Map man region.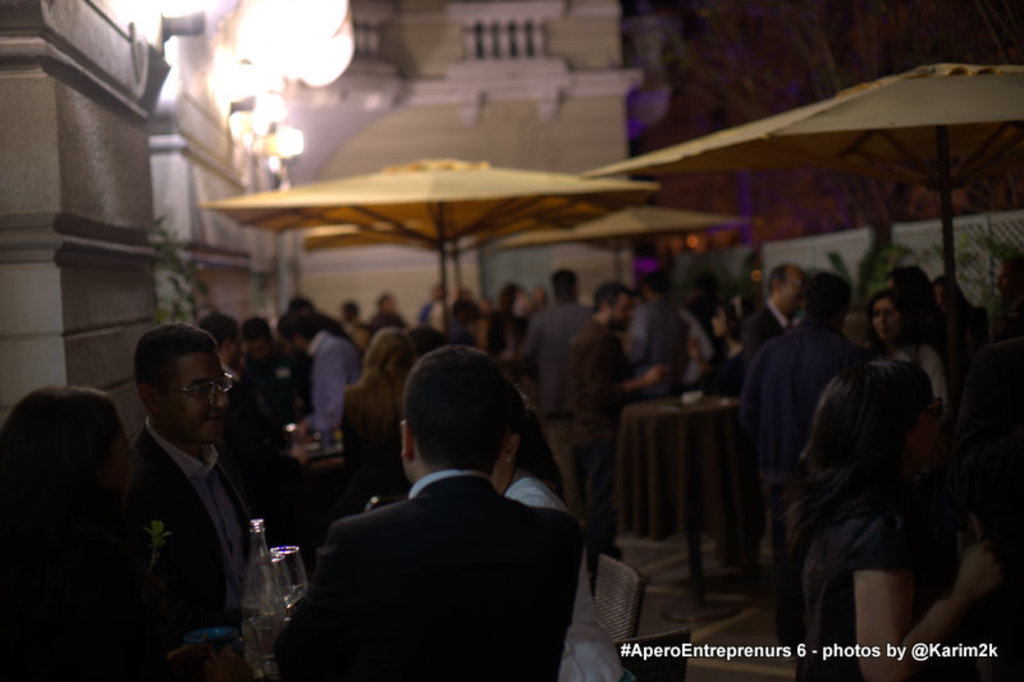
Mapped to [left=631, top=279, right=692, bottom=403].
